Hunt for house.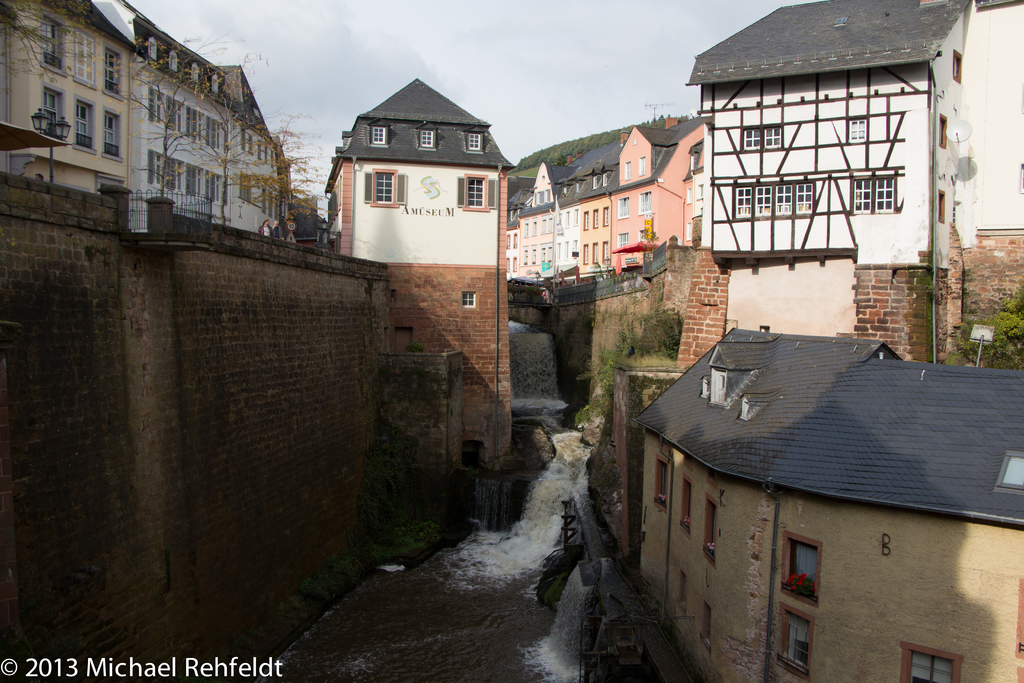
Hunted down at (122, 0, 298, 249).
